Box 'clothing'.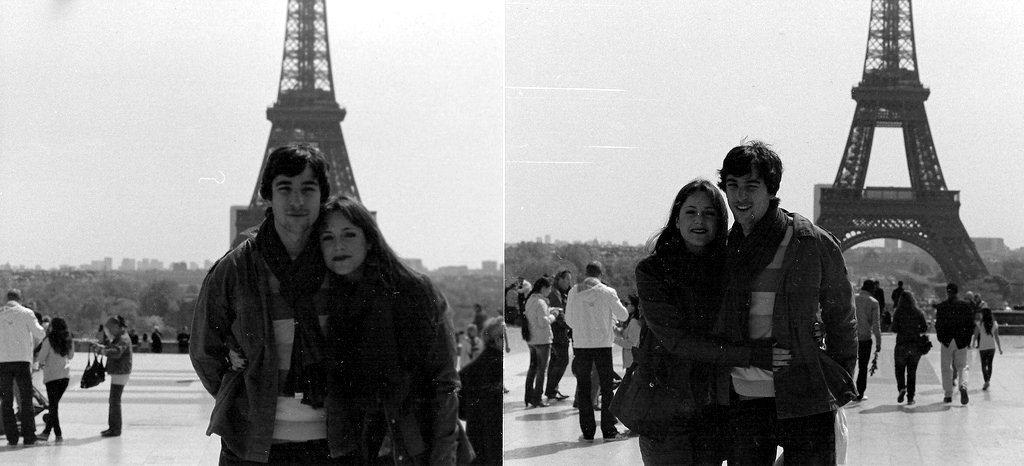
[left=1, top=302, right=46, bottom=440].
